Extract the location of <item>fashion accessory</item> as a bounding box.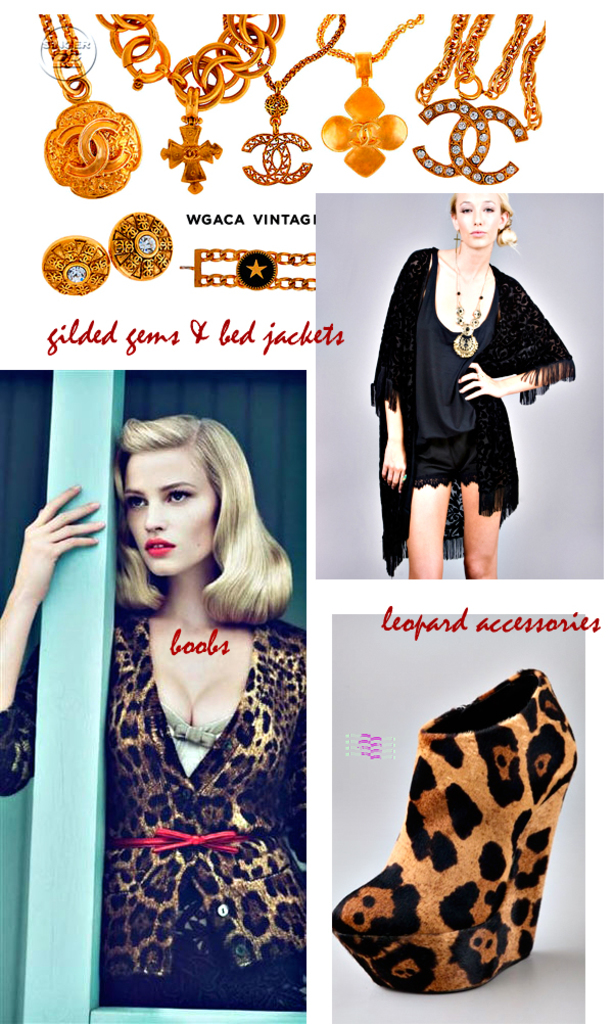
box(220, 11, 347, 185).
